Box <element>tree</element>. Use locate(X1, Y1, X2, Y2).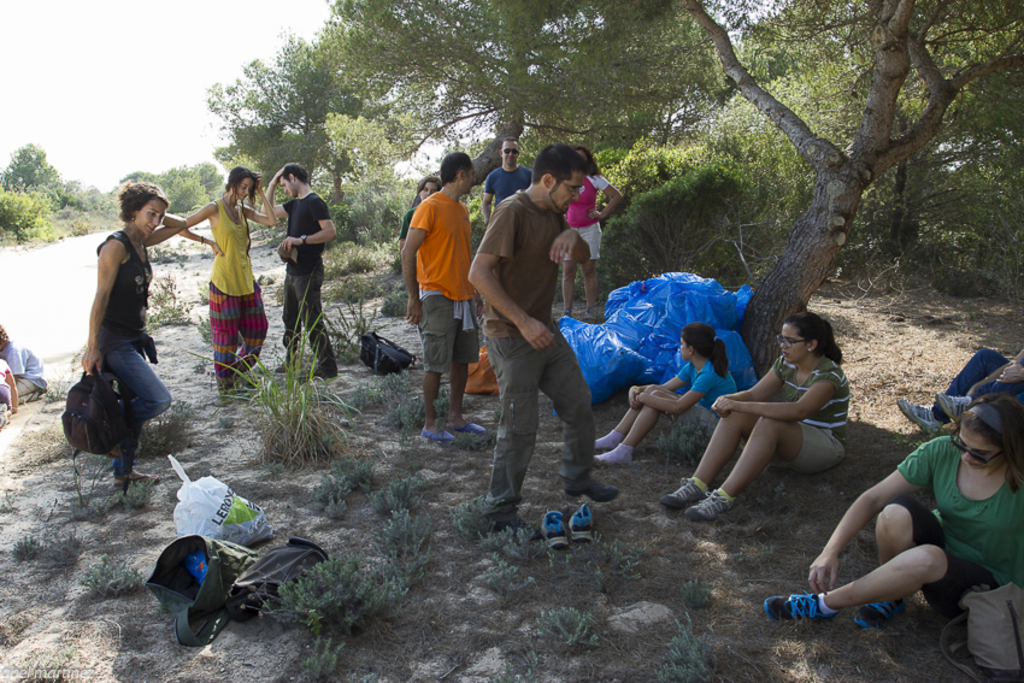
locate(0, 140, 64, 198).
